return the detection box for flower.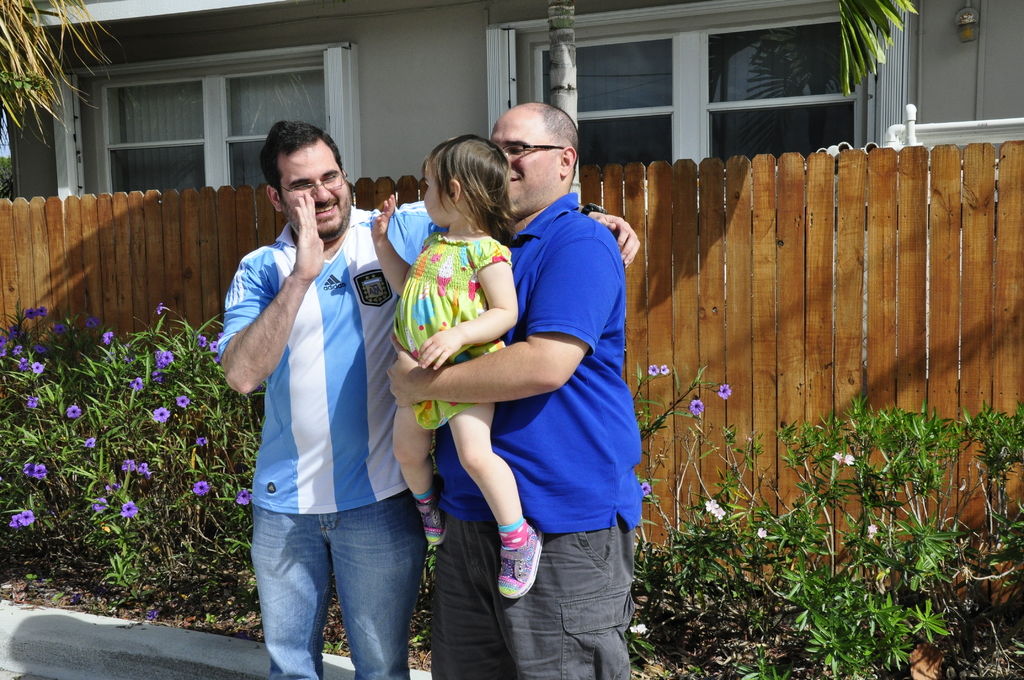
(x1=8, y1=514, x2=19, y2=529).
